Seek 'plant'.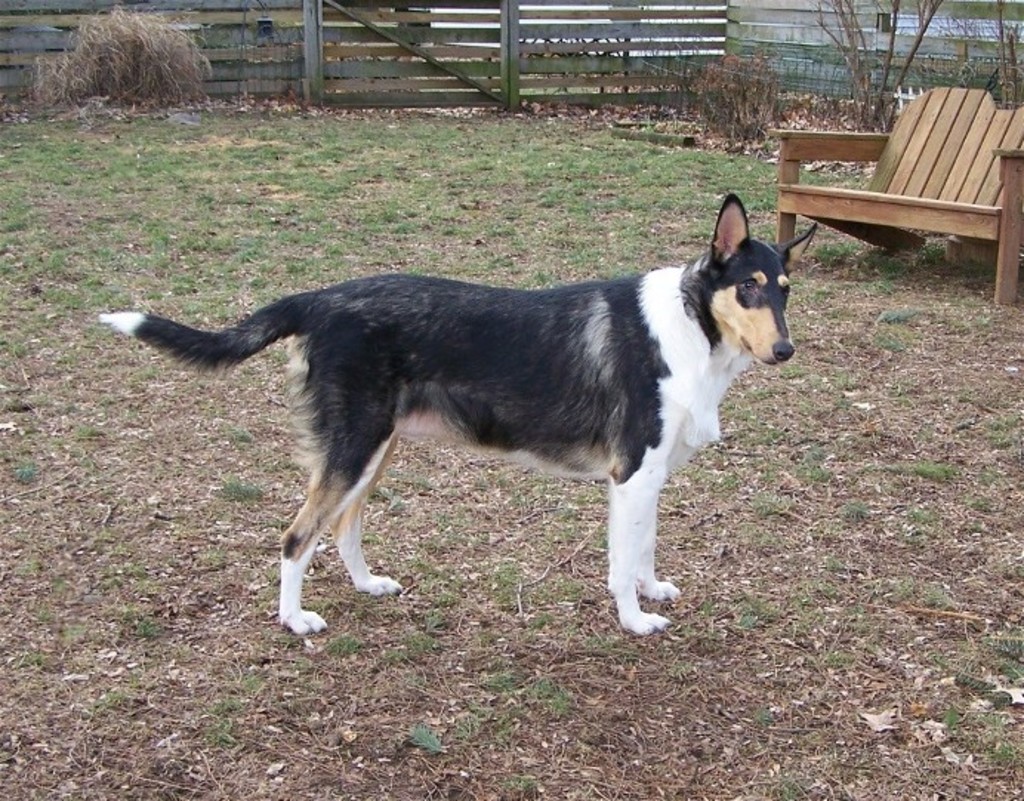
<bbox>36, 3, 225, 108</bbox>.
